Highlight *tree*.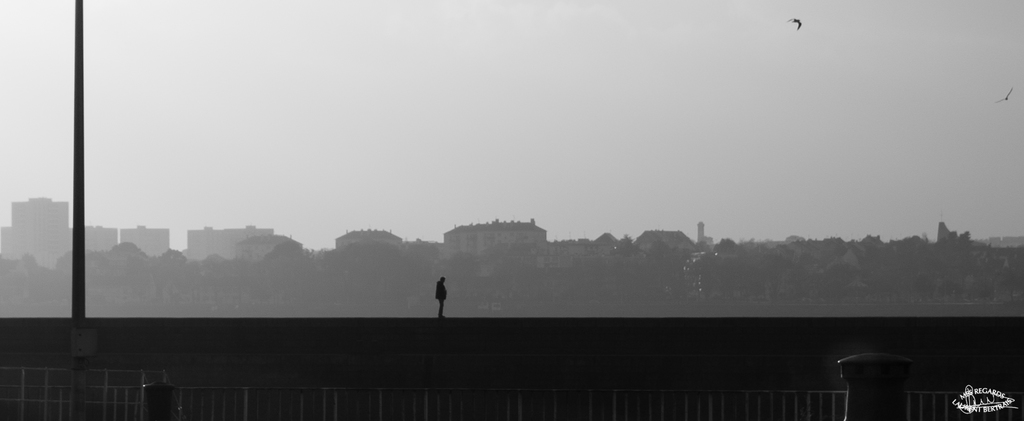
Highlighted region: box=[59, 242, 114, 322].
